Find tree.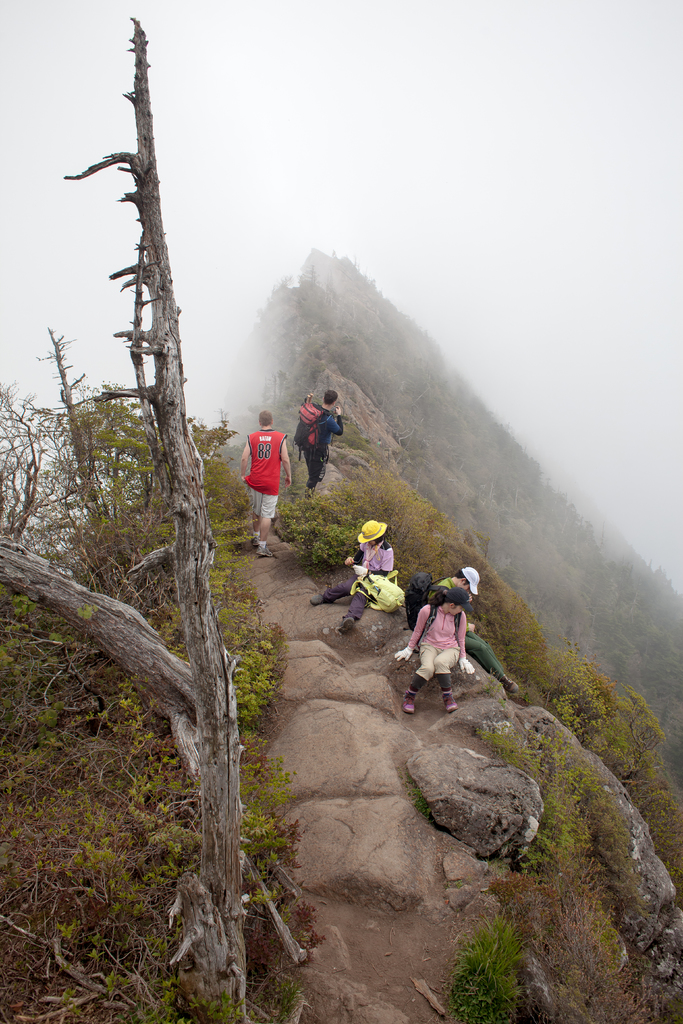
bbox=(0, 0, 258, 1023).
